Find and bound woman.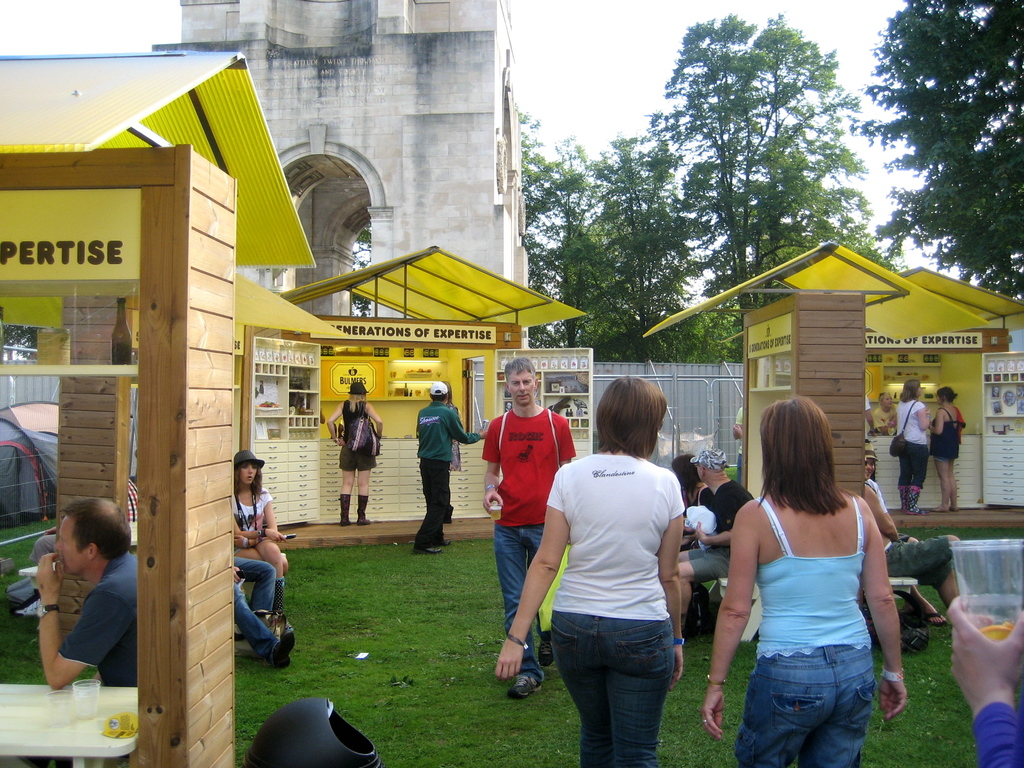
Bound: {"x1": 329, "y1": 384, "x2": 383, "y2": 524}.
